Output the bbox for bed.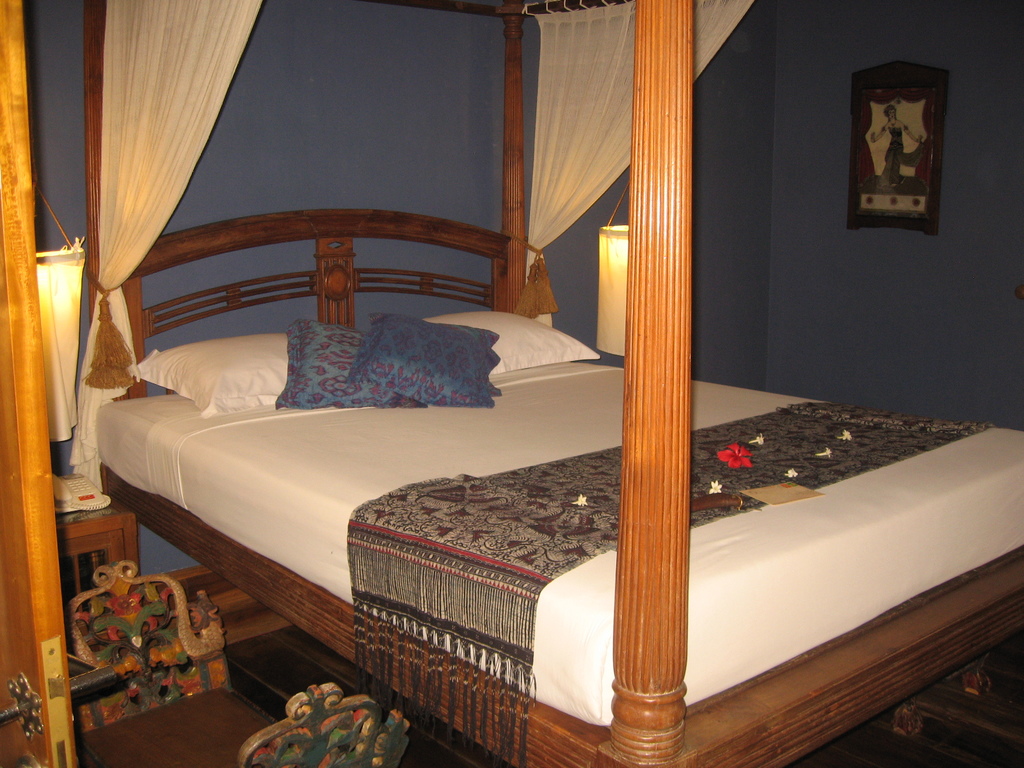
bbox=(68, 0, 1021, 767).
